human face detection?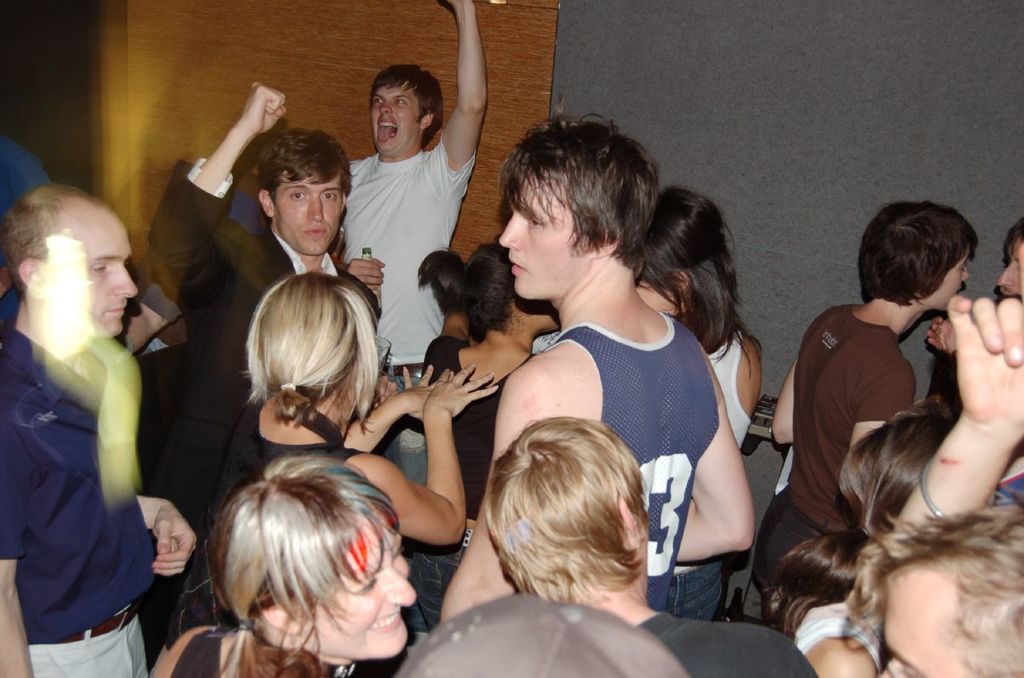
(371,86,422,161)
